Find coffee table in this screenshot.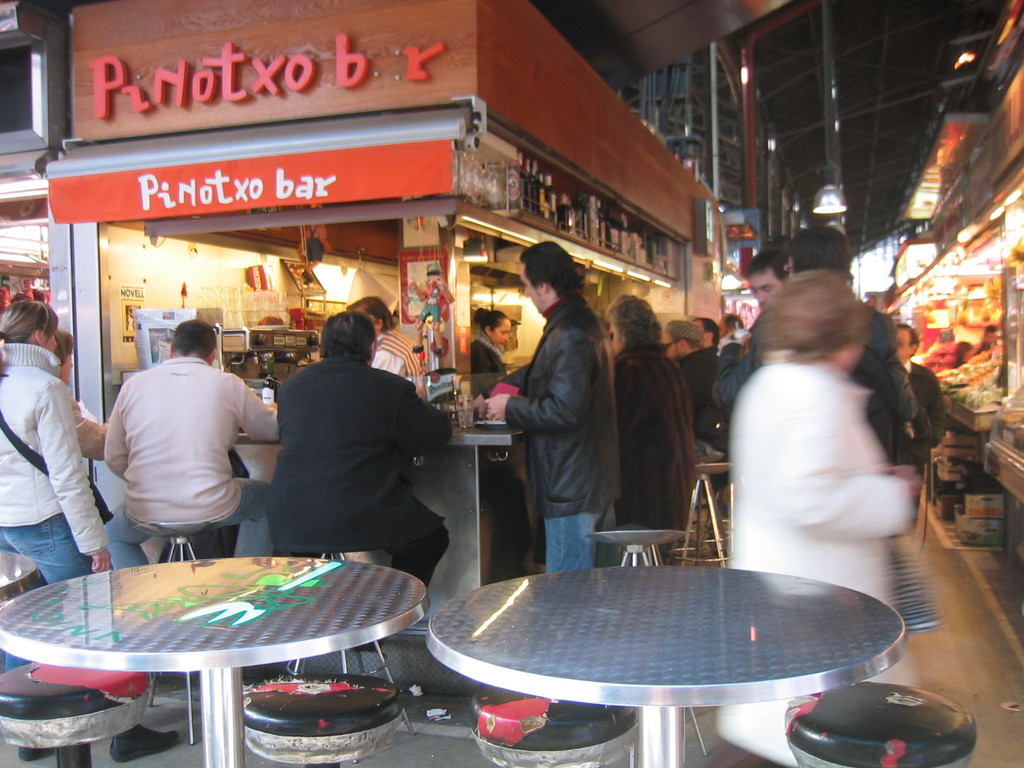
The bounding box for coffee table is 356,564,900,767.
